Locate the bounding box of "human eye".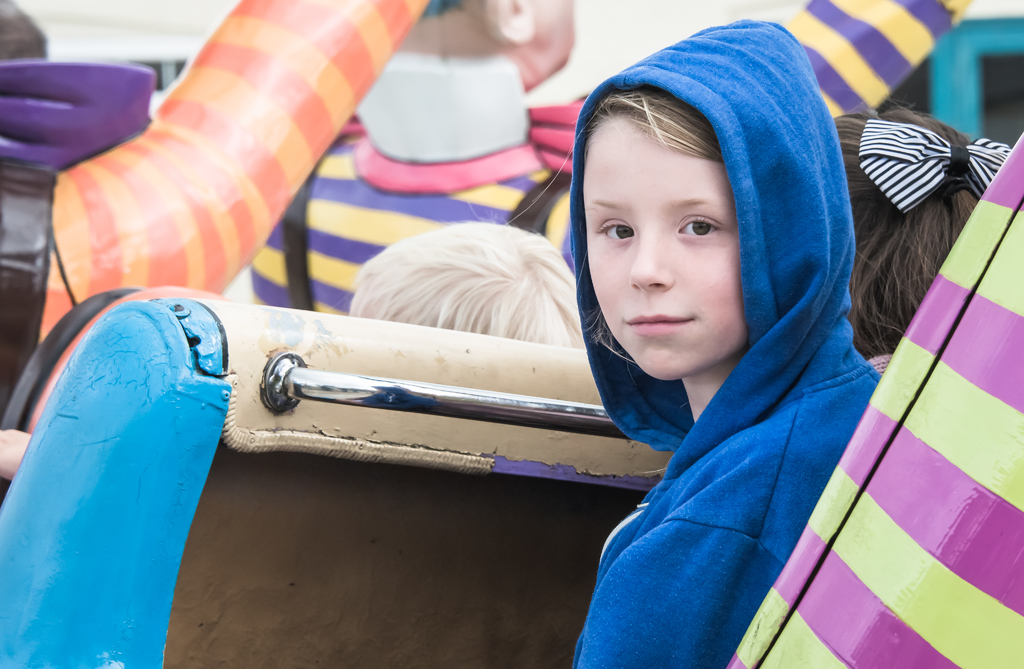
Bounding box: region(676, 213, 719, 238).
